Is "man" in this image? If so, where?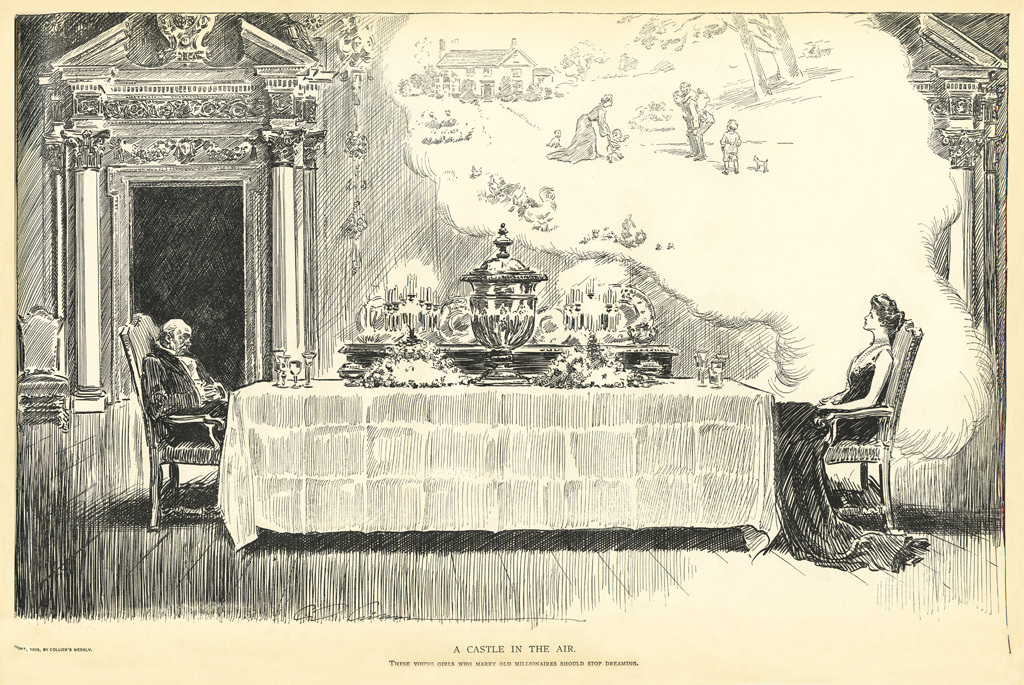
Yes, at bbox=(129, 316, 240, 448).
